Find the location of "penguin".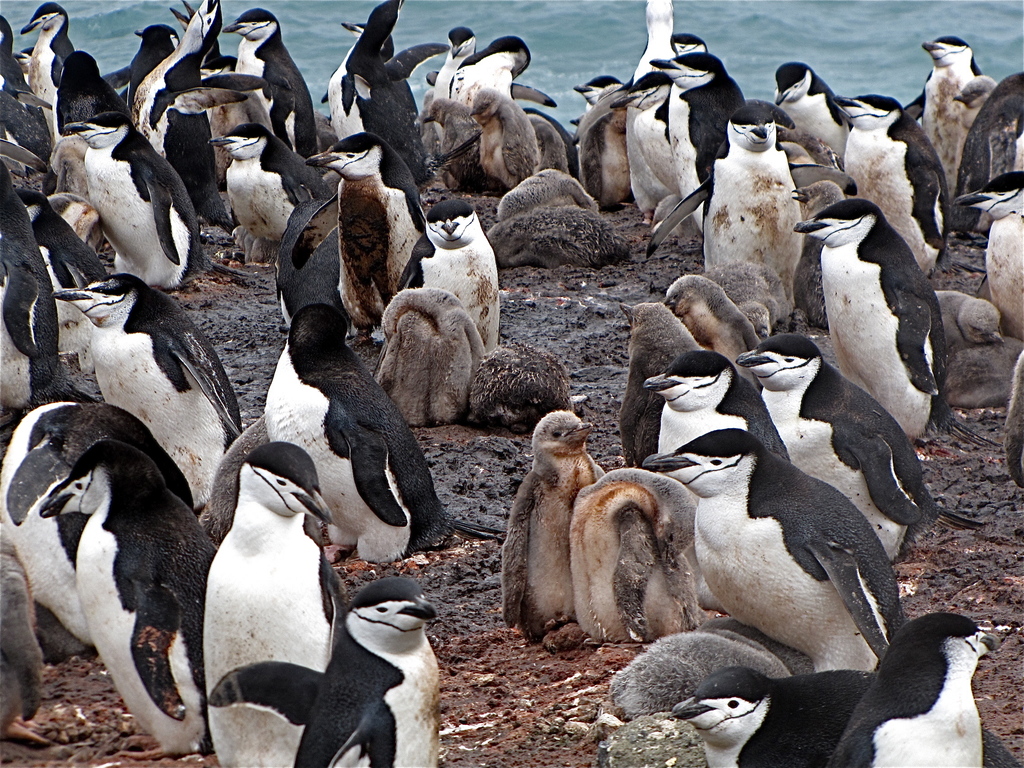
Location: <box>565,465,700,647</box>.
